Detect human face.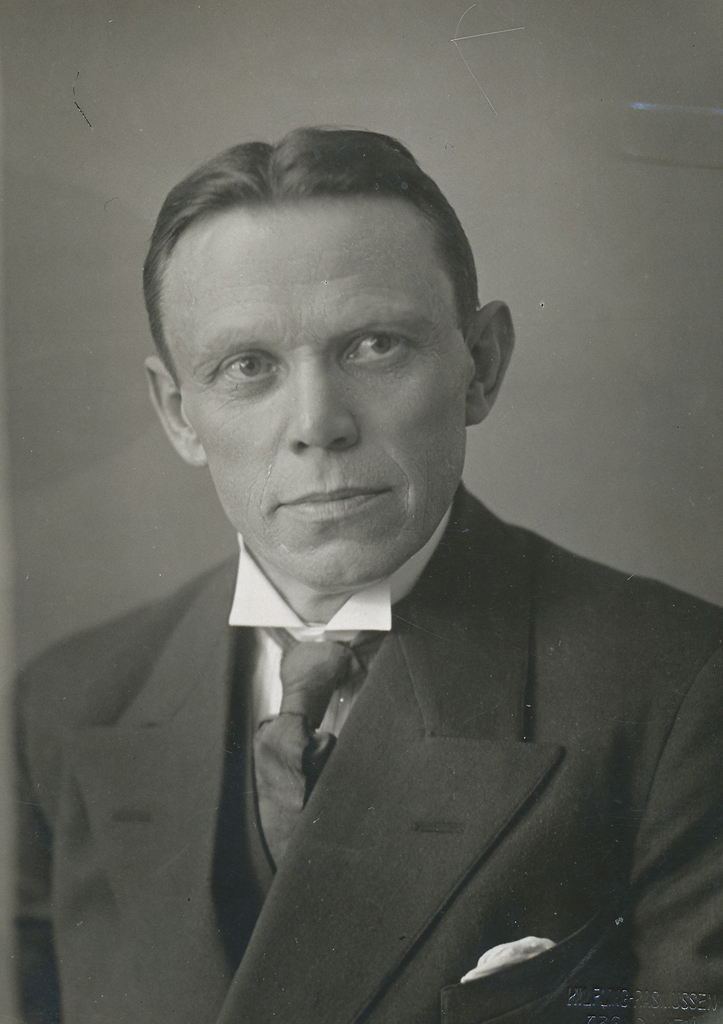
Detected at locate(154, 150, 502, 587).
